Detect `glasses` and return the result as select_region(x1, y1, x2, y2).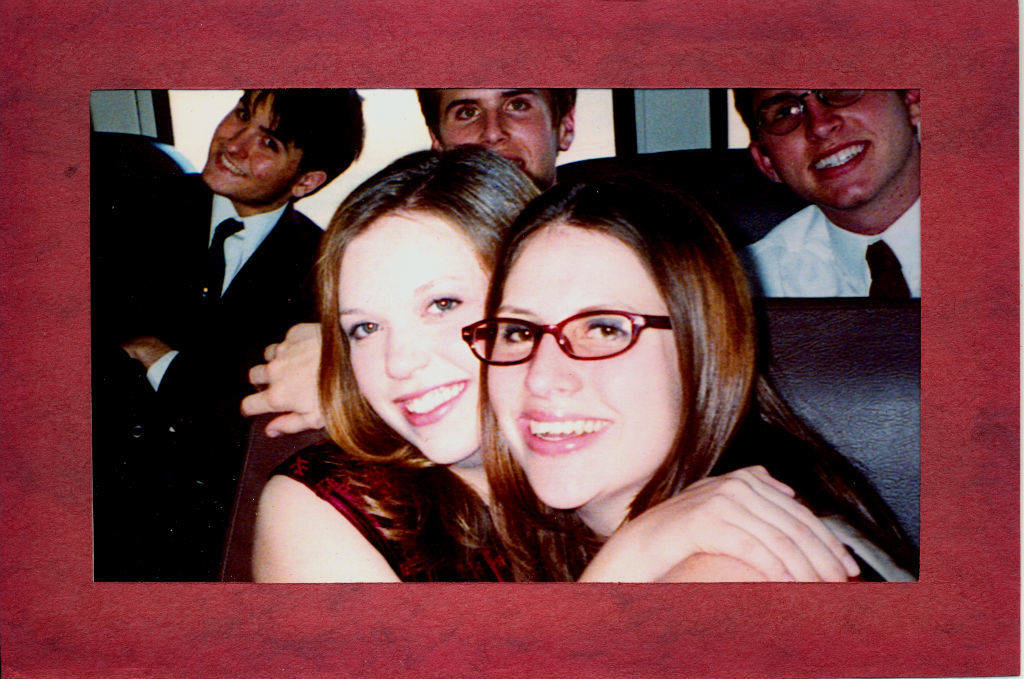
select_region(470, 301, 703, 377).
